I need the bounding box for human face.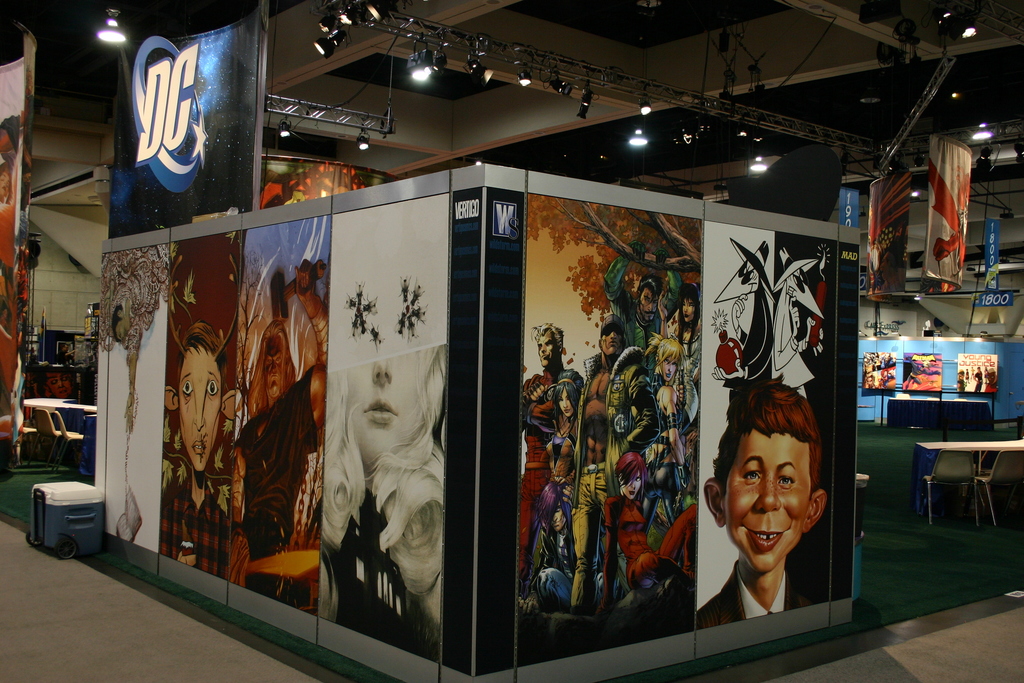
Here it is: [602,330,619,356].
